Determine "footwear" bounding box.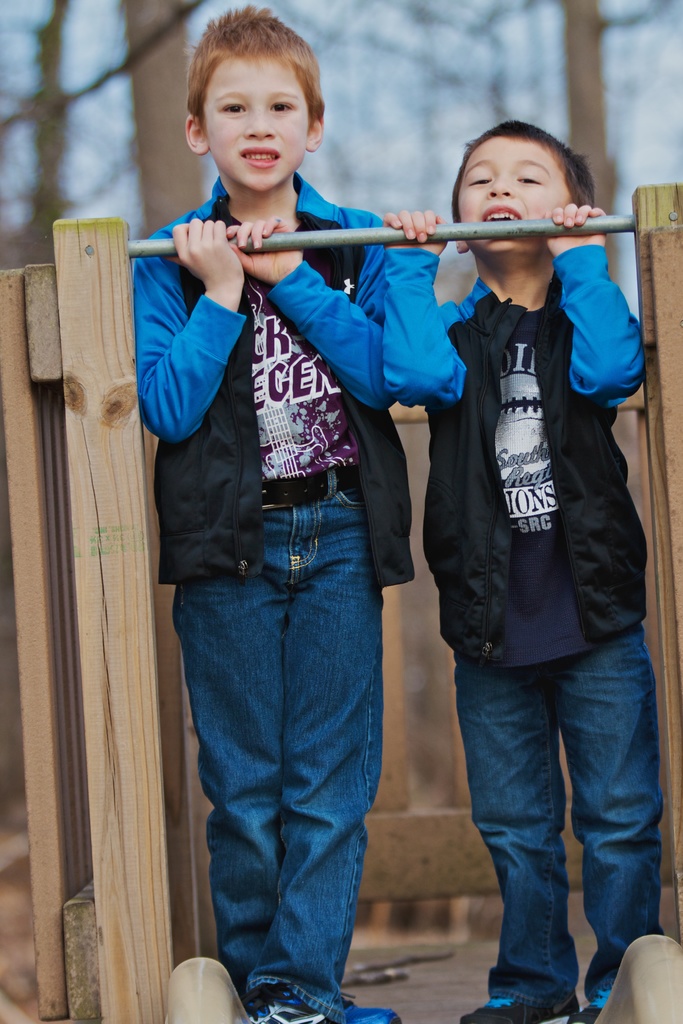
Determined: [x1=570, y1=984, x2=620, y2=1023].
